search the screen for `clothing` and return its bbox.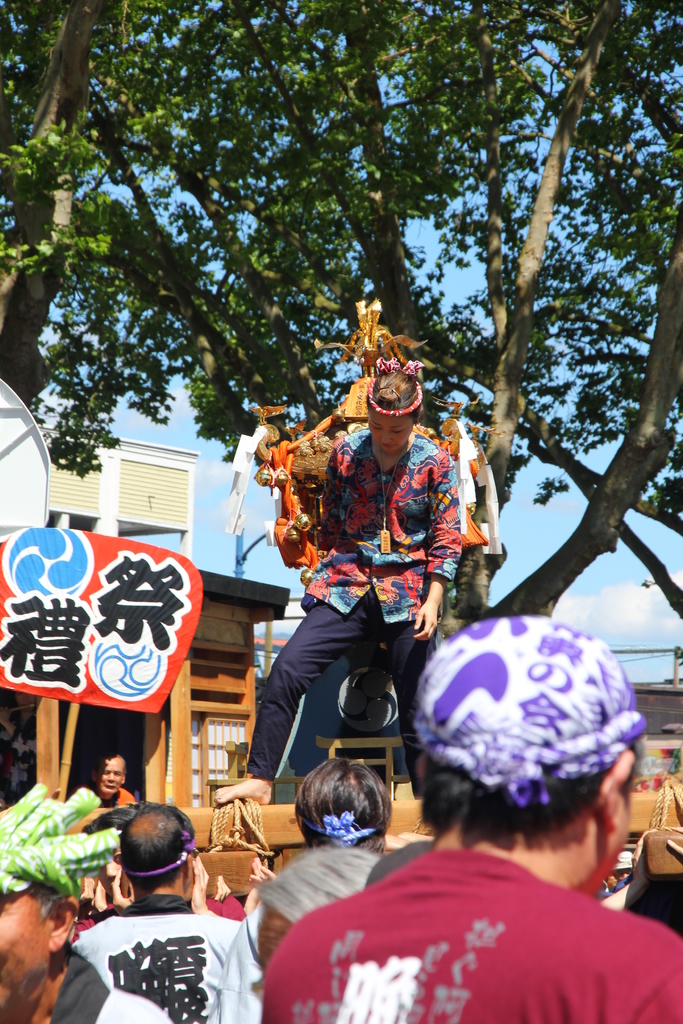
Found: (201, 385, 478, 783).
